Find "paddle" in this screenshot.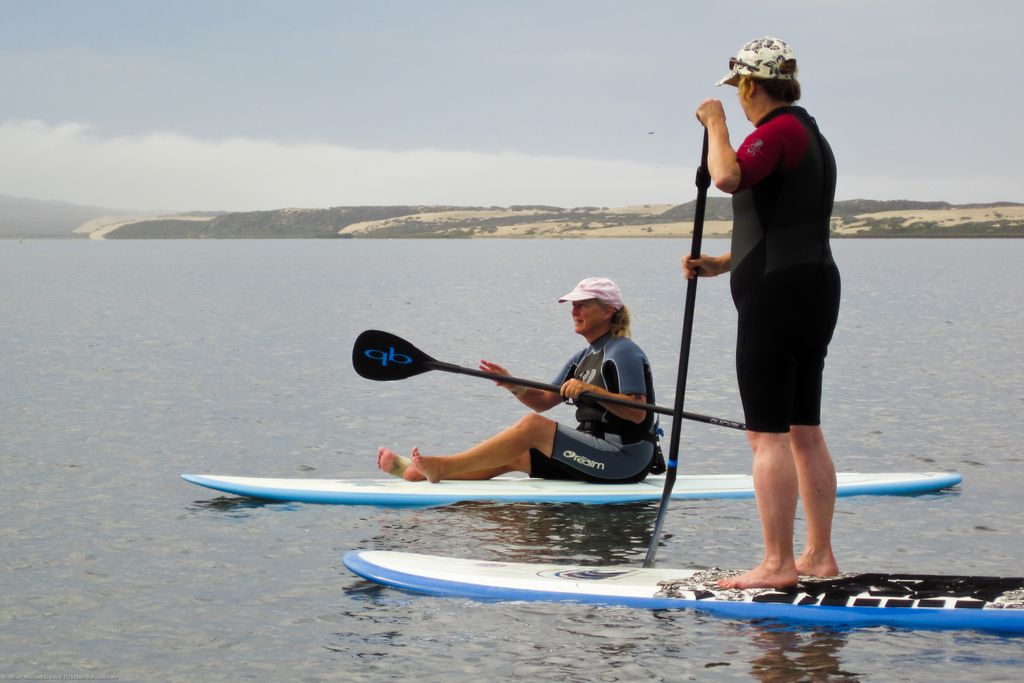
The bounding box for "paddle" is locate(347, 329, 743, 433).
